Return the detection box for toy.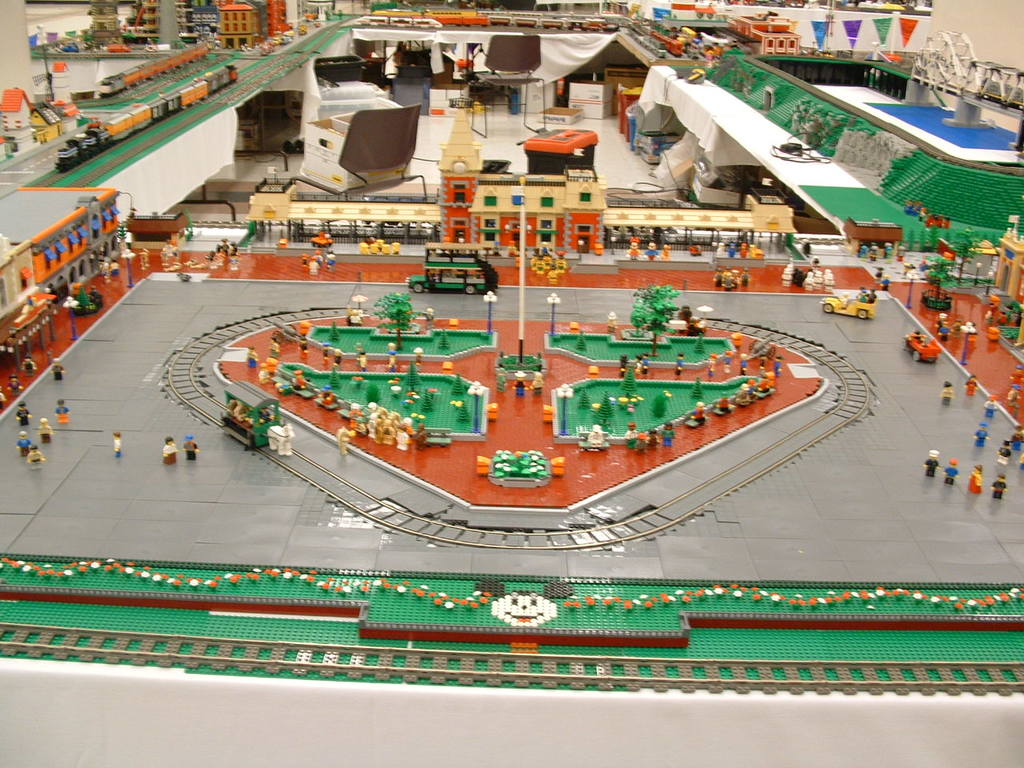
626 237 646 263.
